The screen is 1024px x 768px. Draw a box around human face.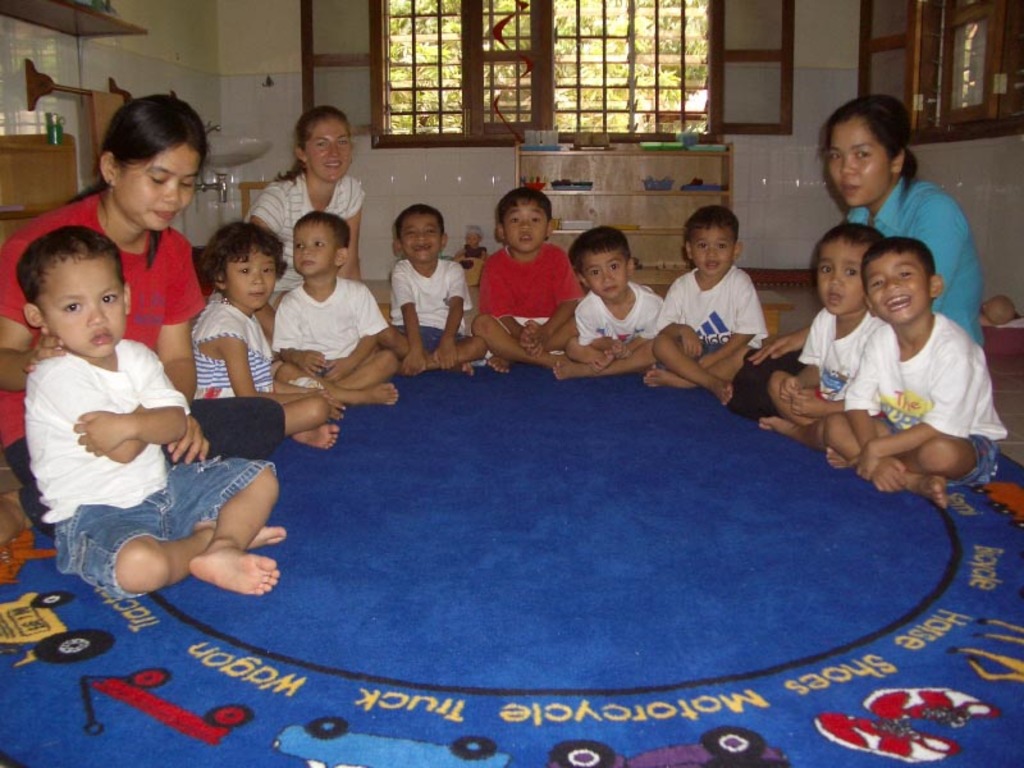
(left=864, top=260, right=936, bottom=326).
